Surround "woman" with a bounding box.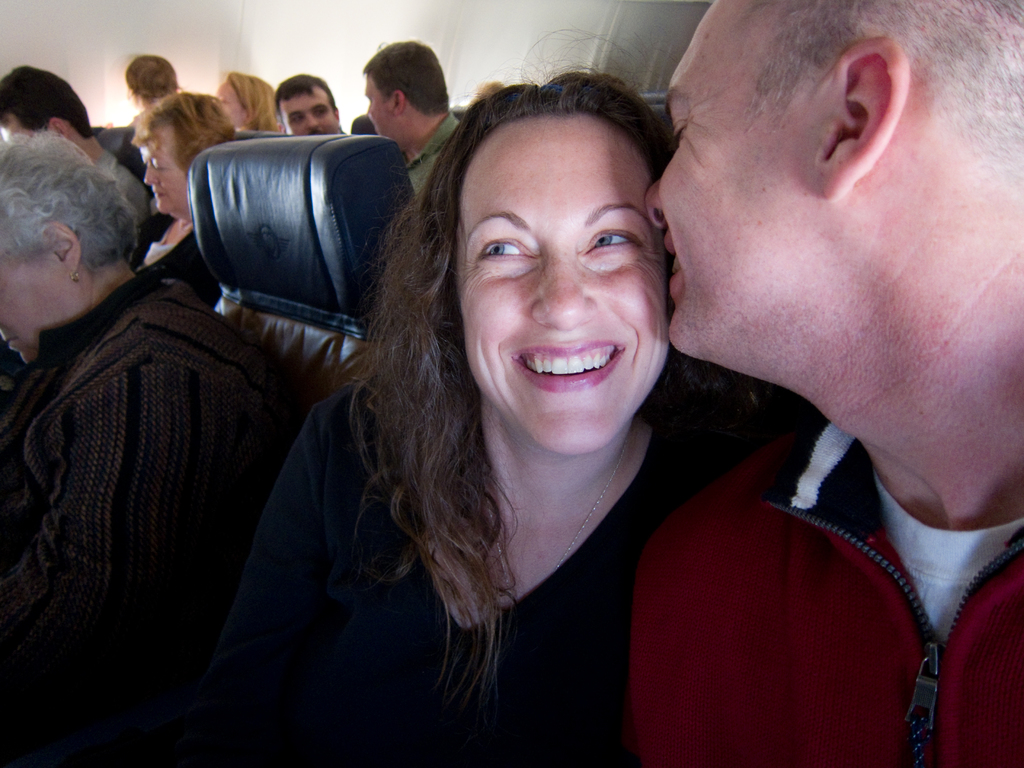
left=215, top=70, right=282, bottom=136.
